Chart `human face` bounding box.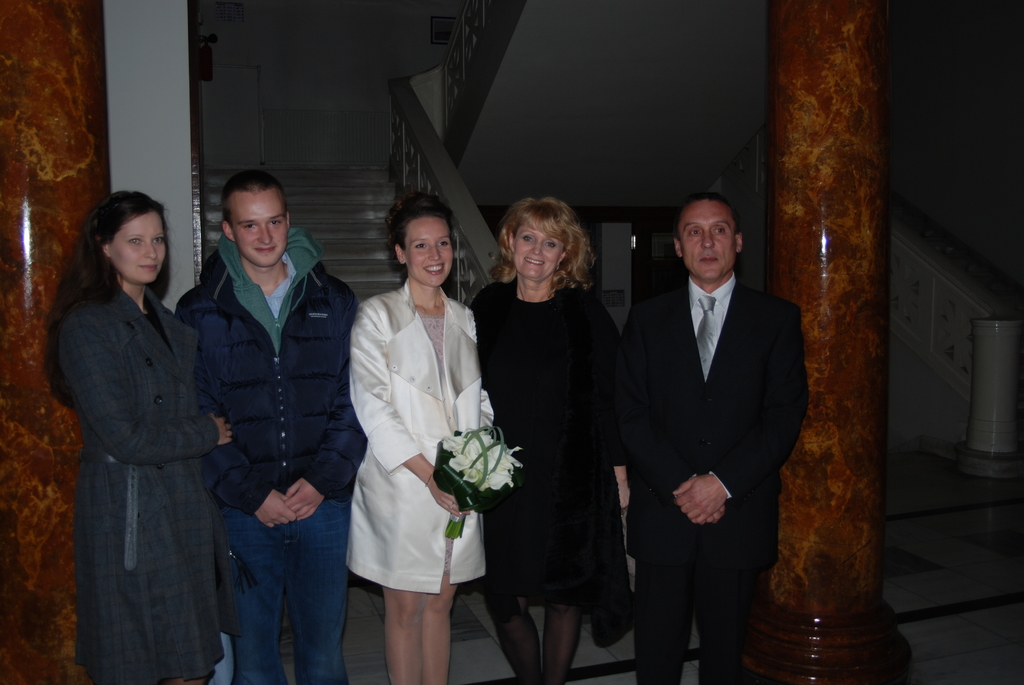
Charted: detection(230, 189, 287, 269).
